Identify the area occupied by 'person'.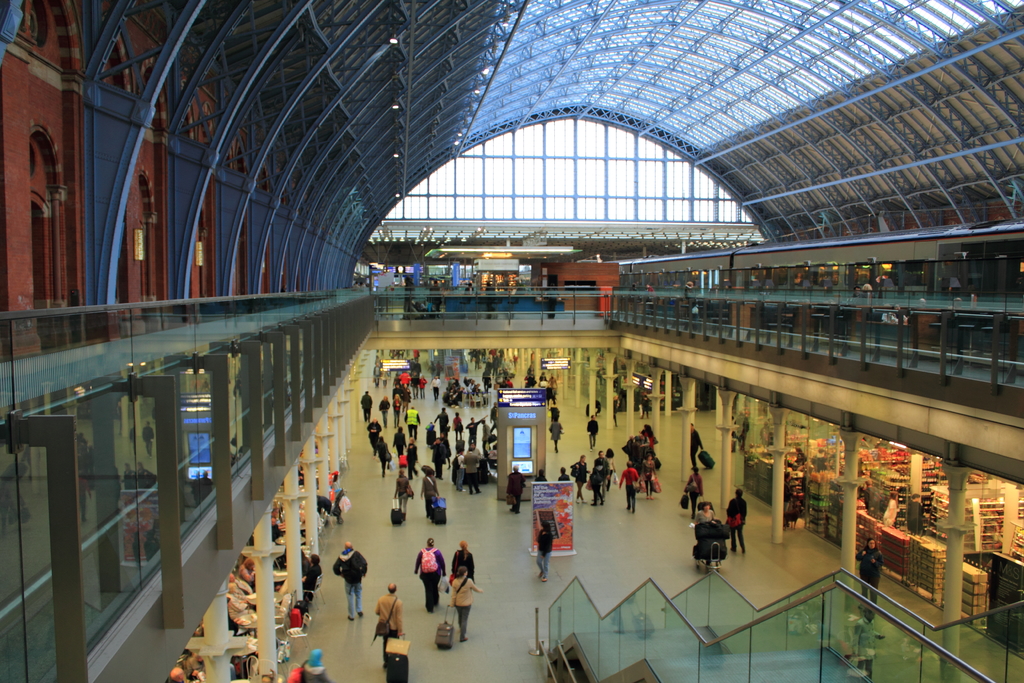
Area: select_region(394, 472, 416, 513).
